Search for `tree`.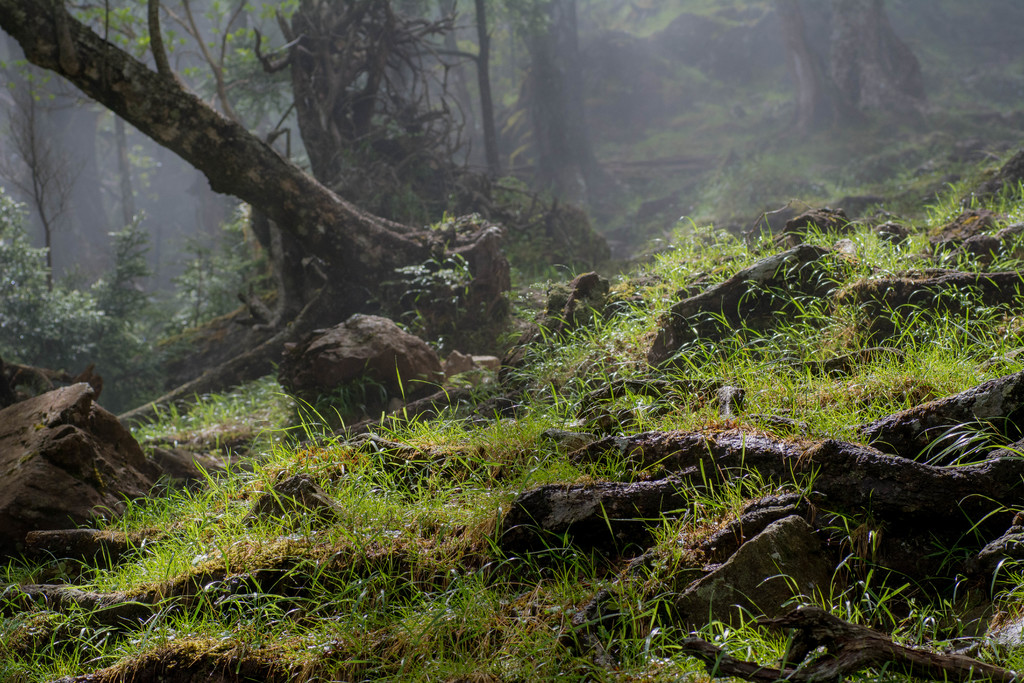
Found at [467, 0, 656, 279].
